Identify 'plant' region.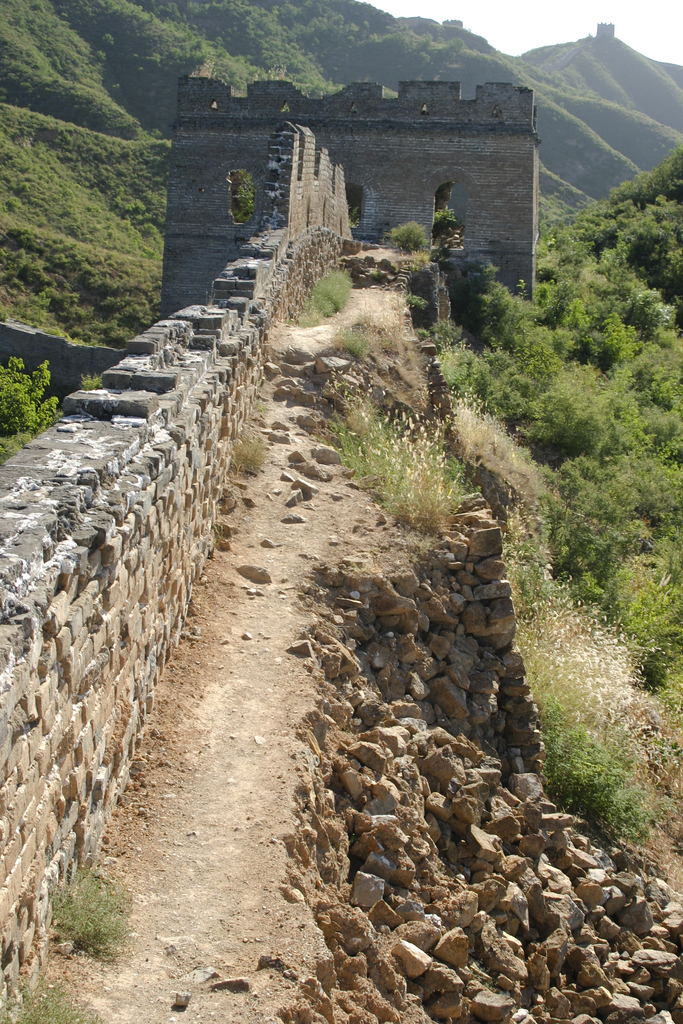
Region: 339 326 372 359.
